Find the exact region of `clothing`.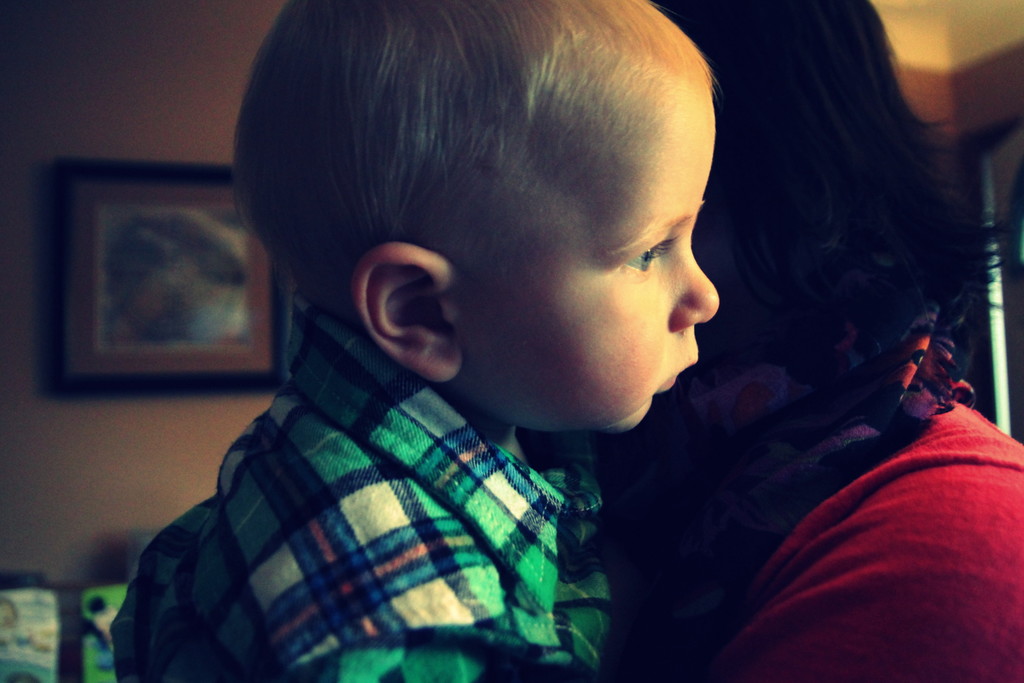
Exact region: 76 324 696 678.
